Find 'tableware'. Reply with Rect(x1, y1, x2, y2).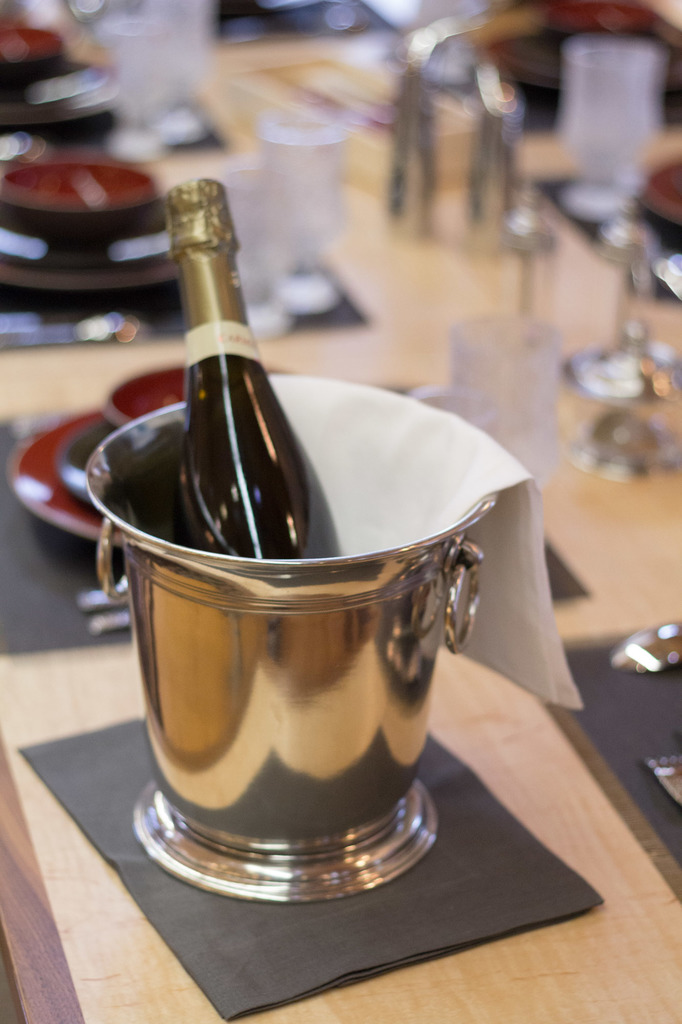
Rect(642, 755, 681, 805).
